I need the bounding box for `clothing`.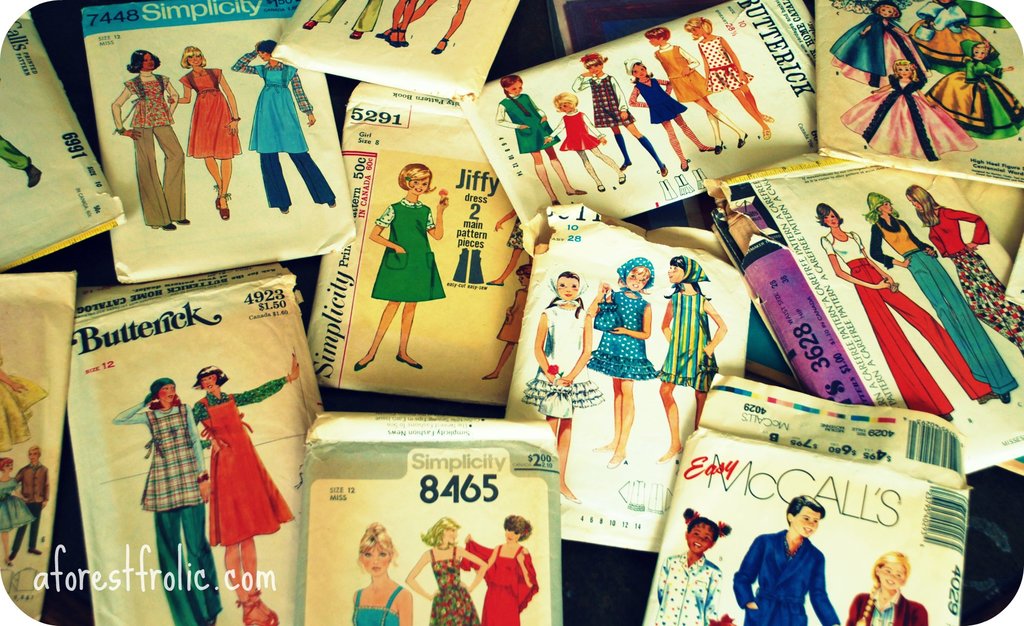
Here it is: box(840, 74, 975, 164).
